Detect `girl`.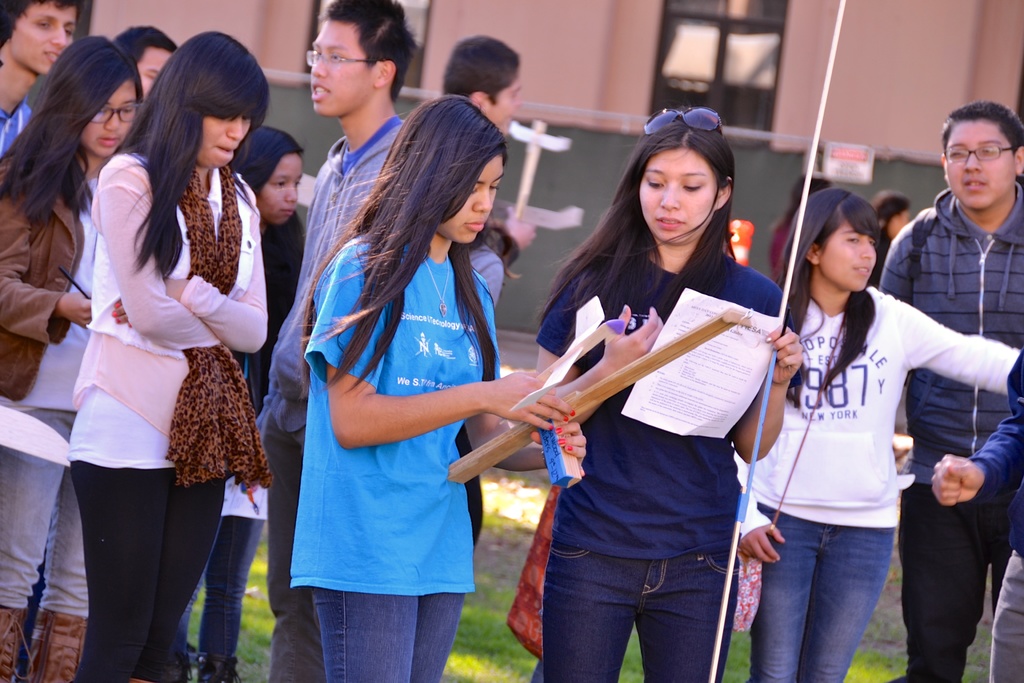
Detected at (69,29,271,682).
